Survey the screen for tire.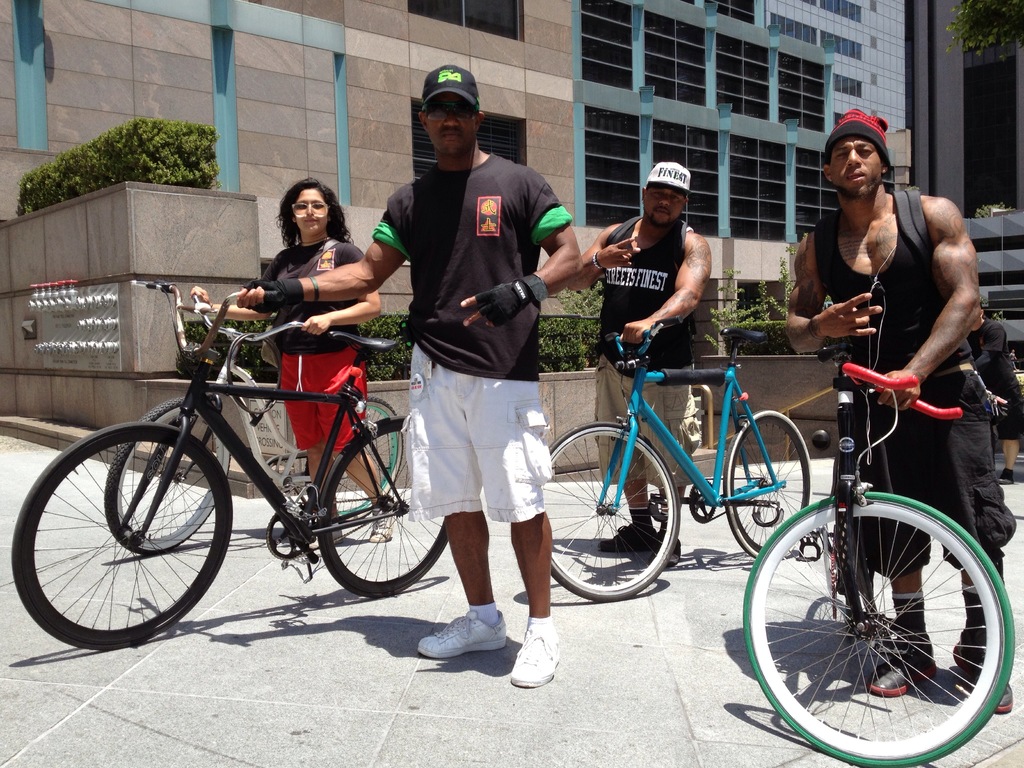
Survey found: rect(565, 433, 688, 616).
